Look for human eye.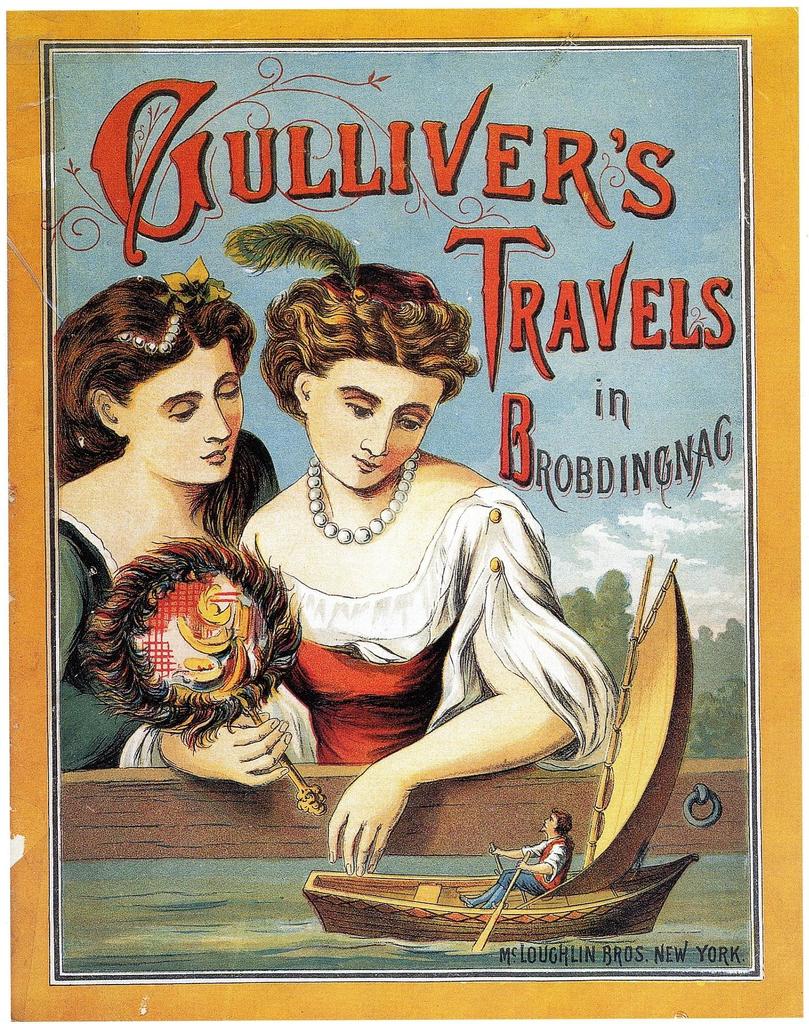
Found: bbox(397, 413, 423, 433).
